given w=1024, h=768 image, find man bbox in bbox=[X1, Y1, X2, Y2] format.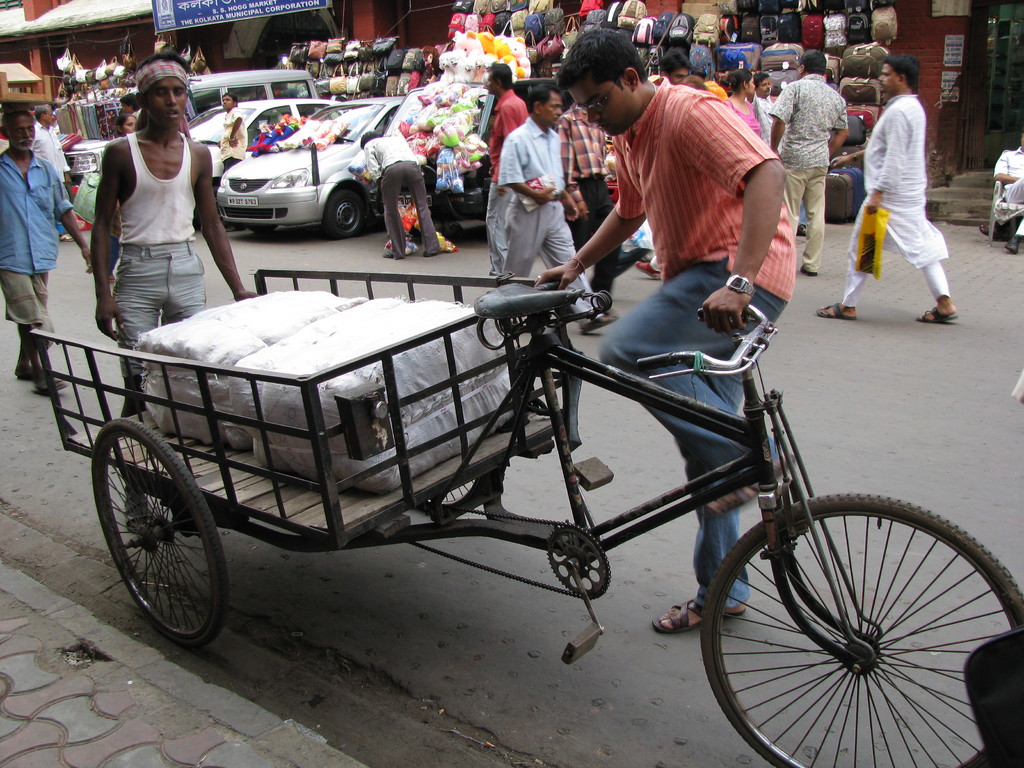
bbox=[814, 57, 958, 326].
